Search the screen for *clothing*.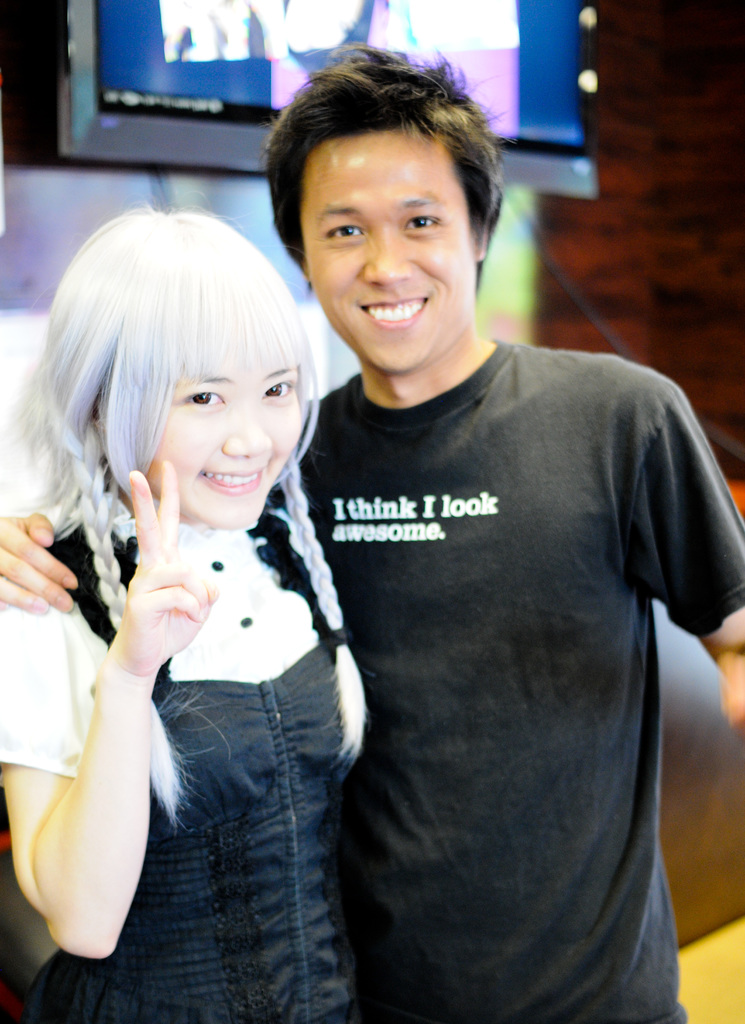
Found at <box>0,478,361,1023</box>.
